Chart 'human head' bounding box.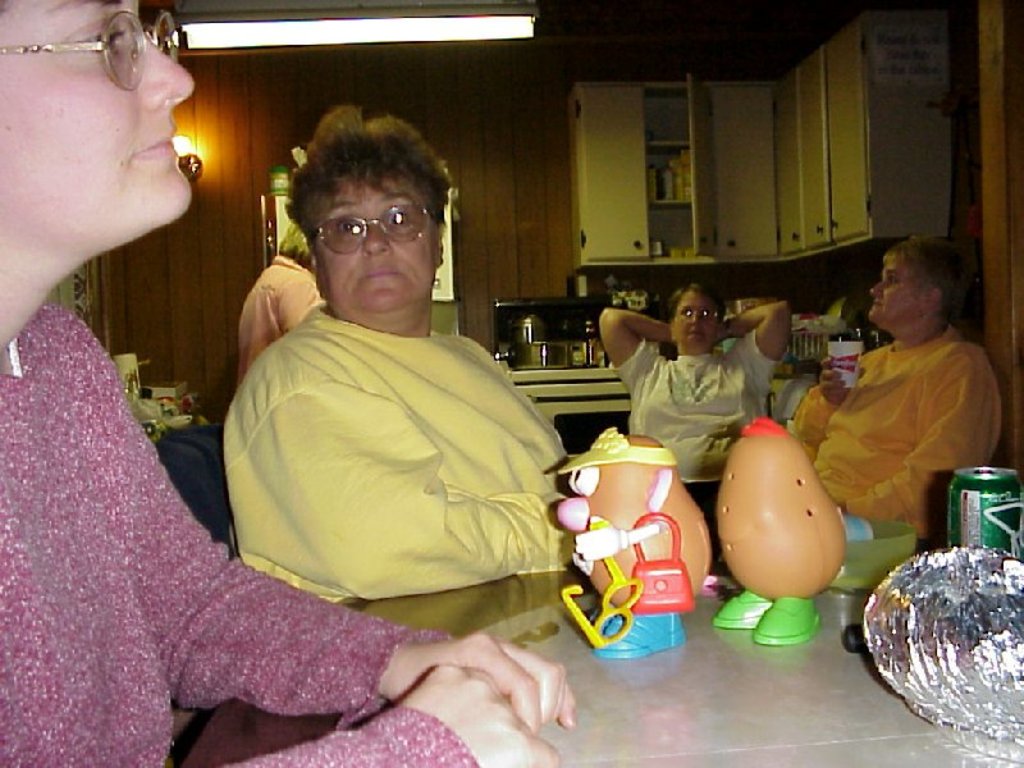
Charted: (270, 90, 458, 325).
